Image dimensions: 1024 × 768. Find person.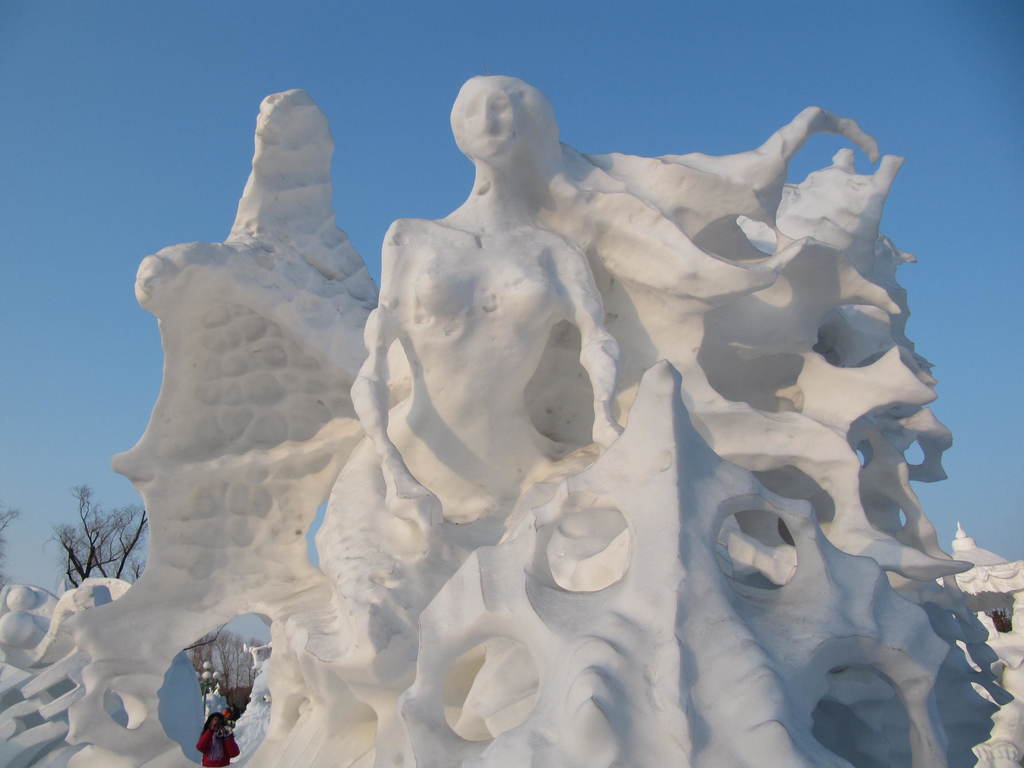
bbox=(191, 715, 240, 767).
